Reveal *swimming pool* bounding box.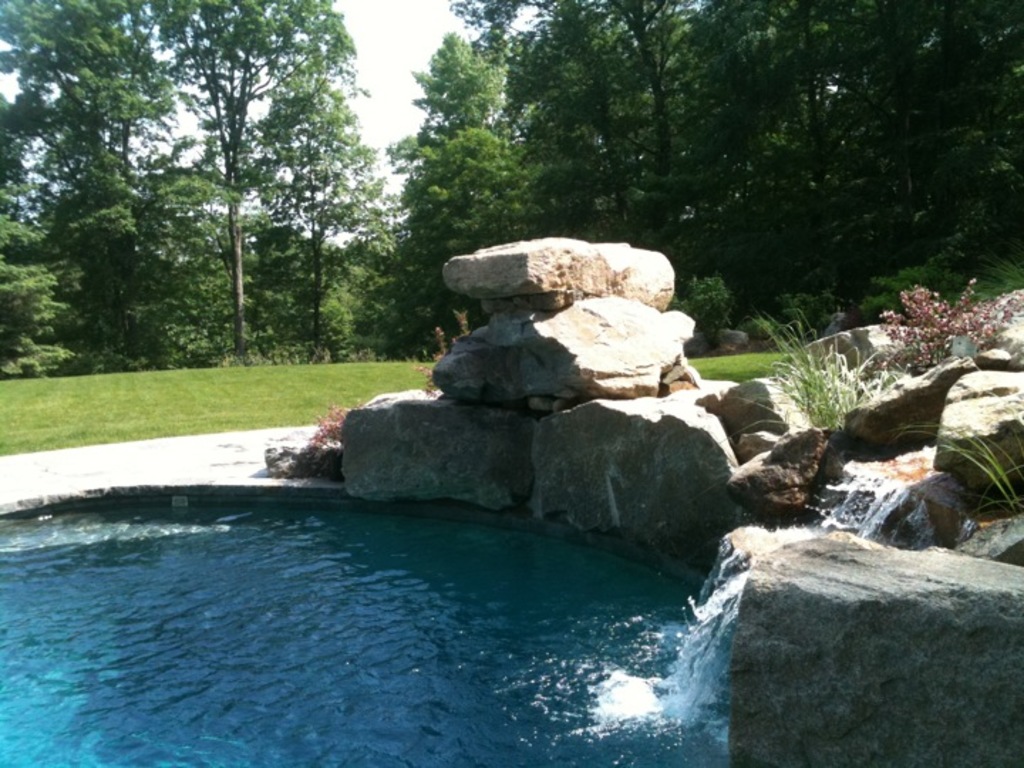
Revealed: 0 492 744 767.
